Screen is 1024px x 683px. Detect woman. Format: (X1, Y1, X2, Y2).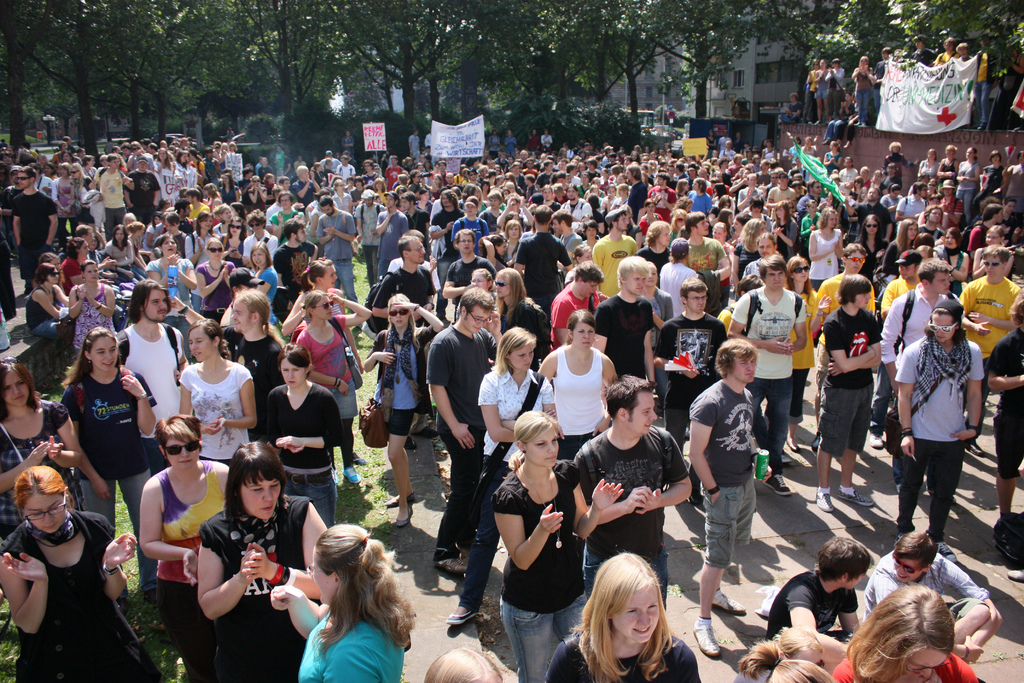
(479, 236, 502, 269).
